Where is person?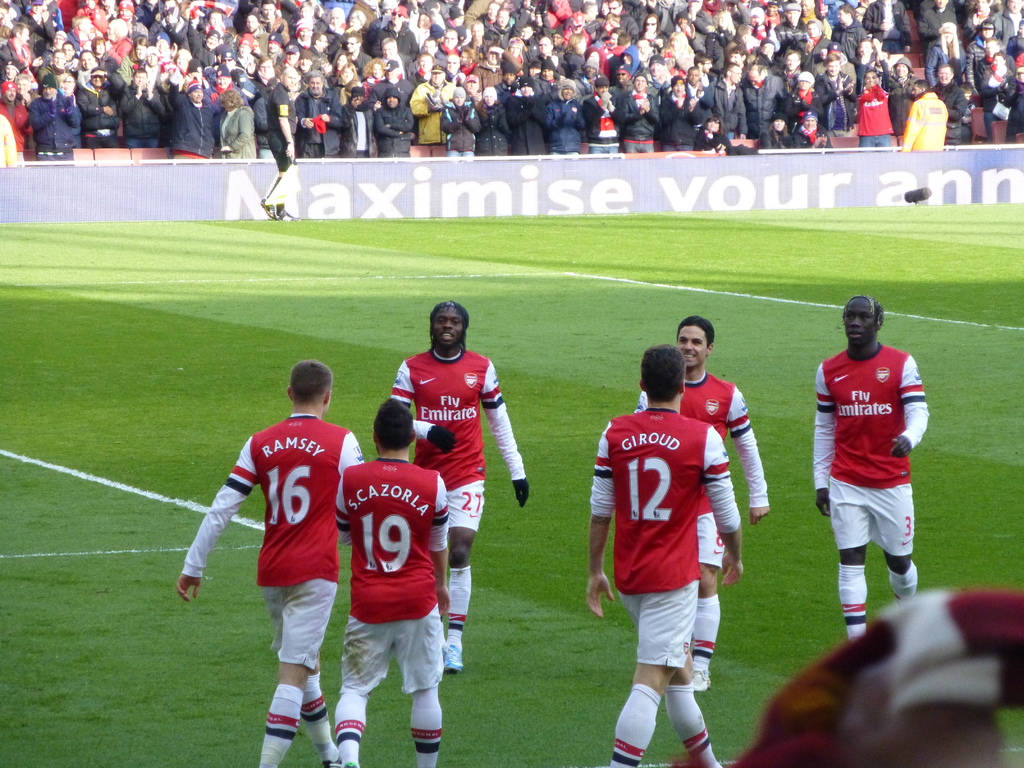
Rect(338, 400, 452, 766).
